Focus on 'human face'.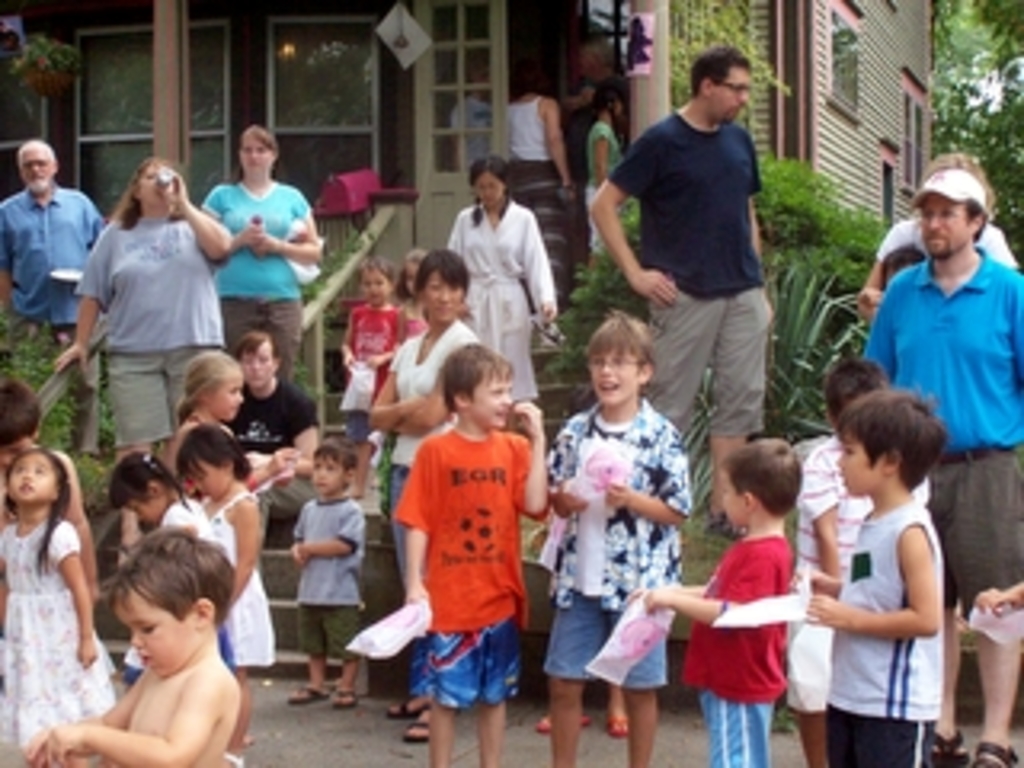
Focused at bbox=(6, 454, 64, 502).
